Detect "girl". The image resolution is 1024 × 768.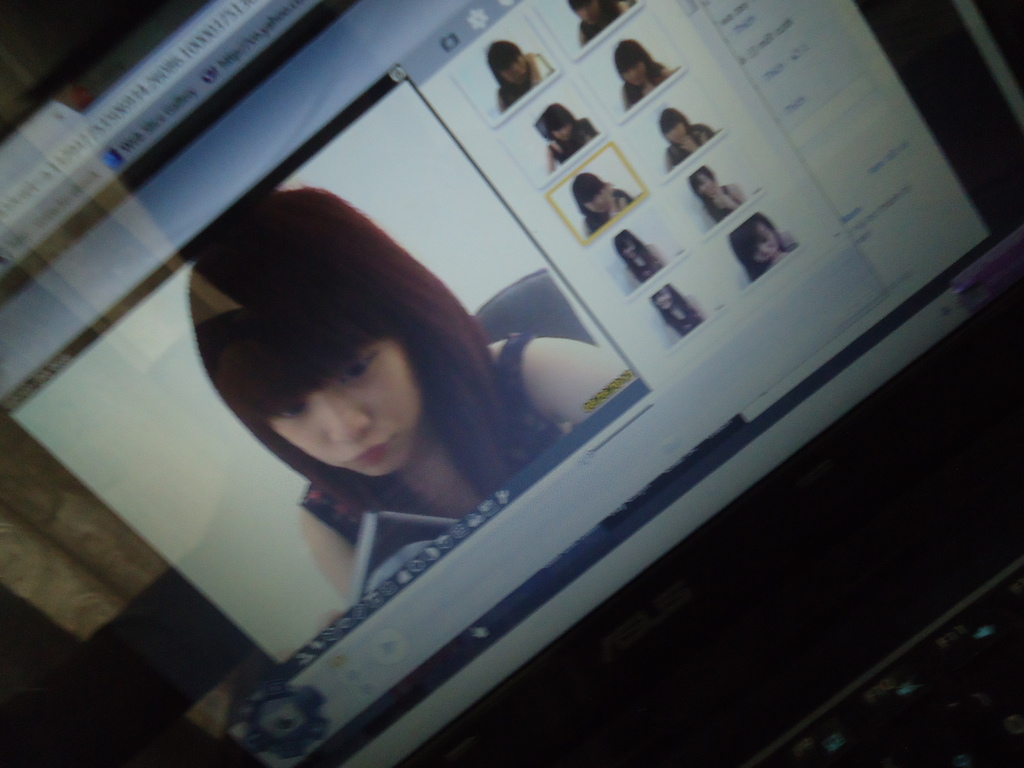
646,282,712,342.
